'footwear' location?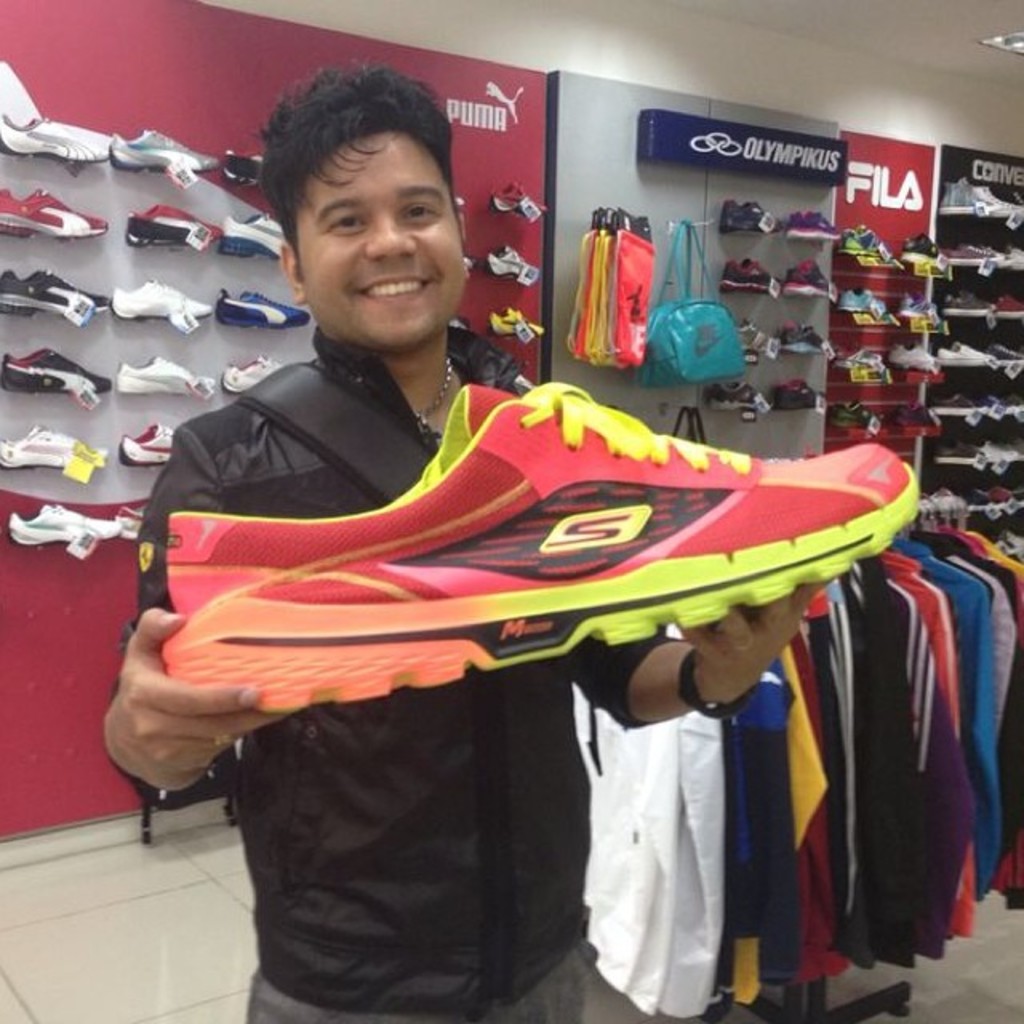
<bbox>133, 202, 229, 246</bbox>
